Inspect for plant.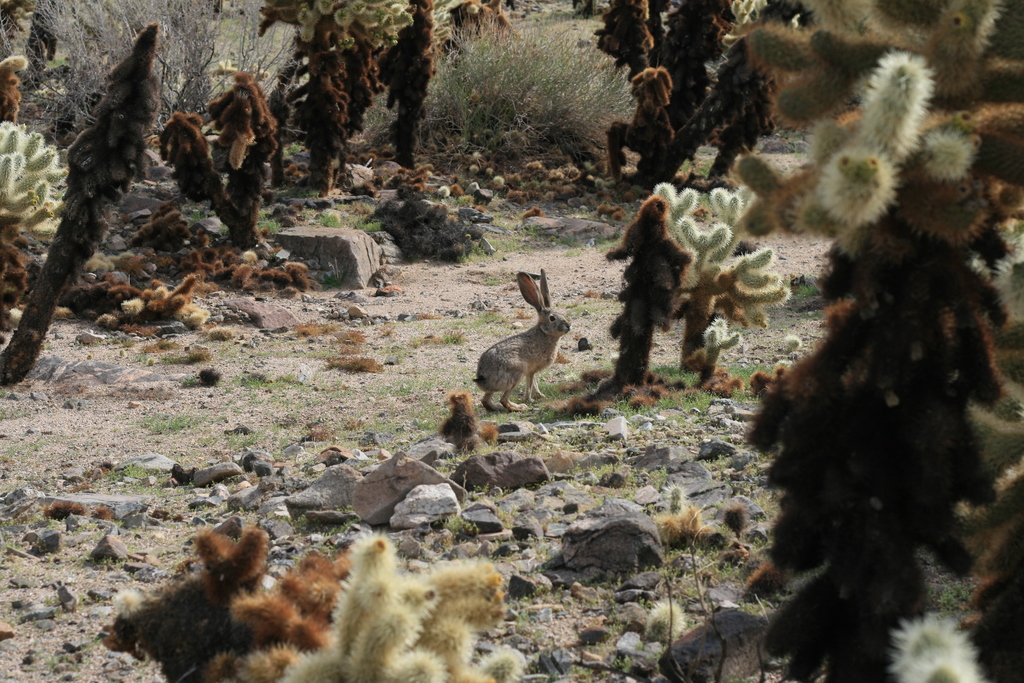
Inspection: rect(591, 185, 692, 406).
